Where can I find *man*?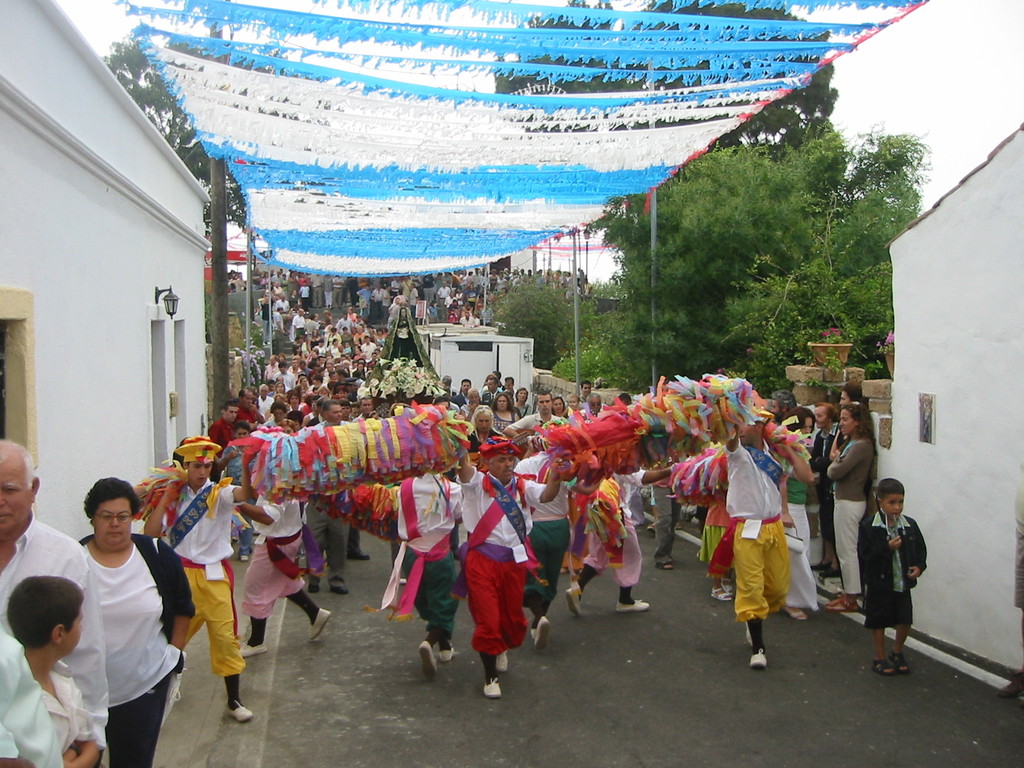
You can find it at box=[298, 360, 311, 376].
